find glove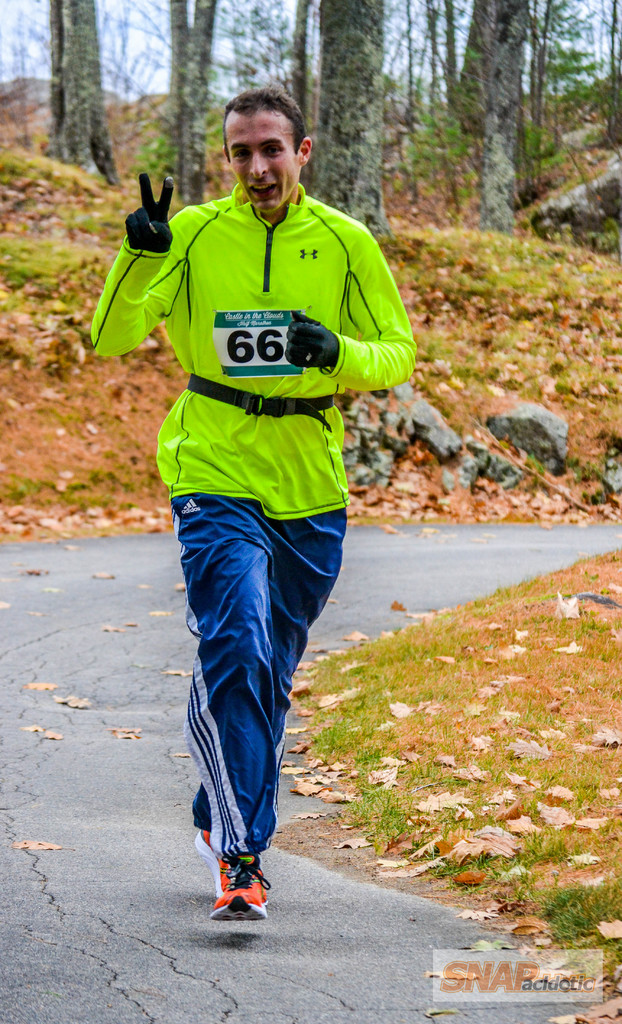
x1=126, y1=173, x2=183, y2=253
